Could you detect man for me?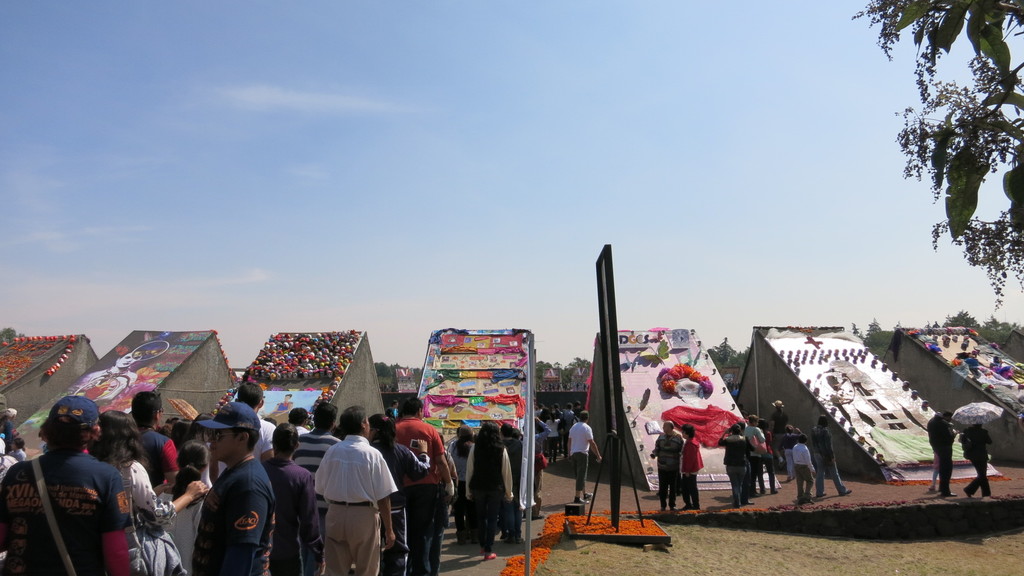
Detection result: 650, 420, 684, 509.
